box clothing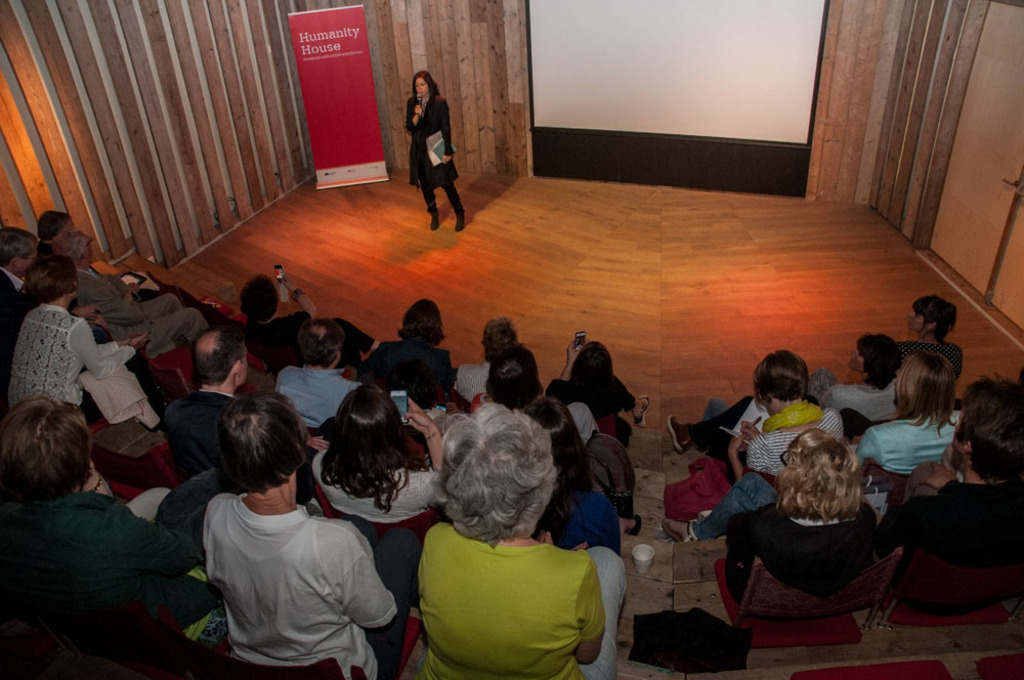
region(156, 378, 240, 461)
